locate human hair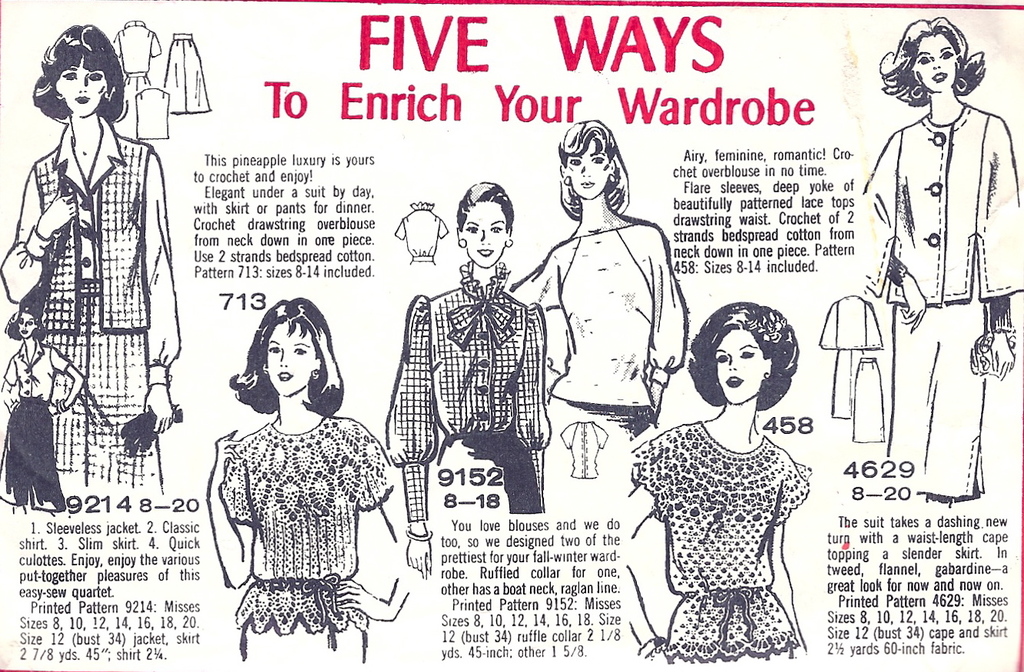
2/303/46/342
